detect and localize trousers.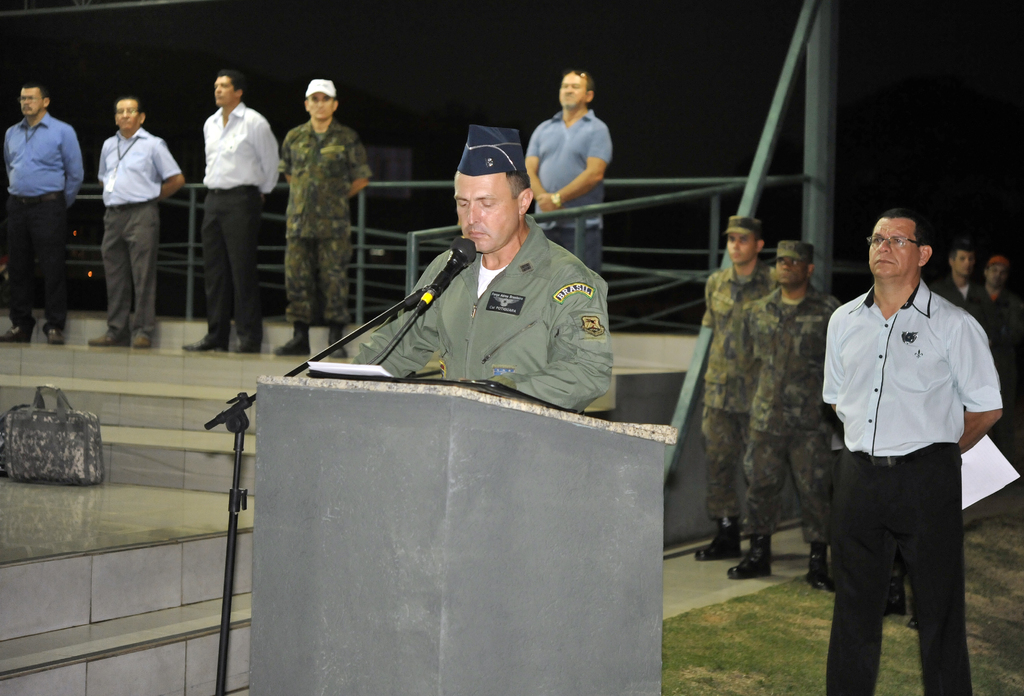
Localized at left=204, top=183, right=268, bottom=352.
